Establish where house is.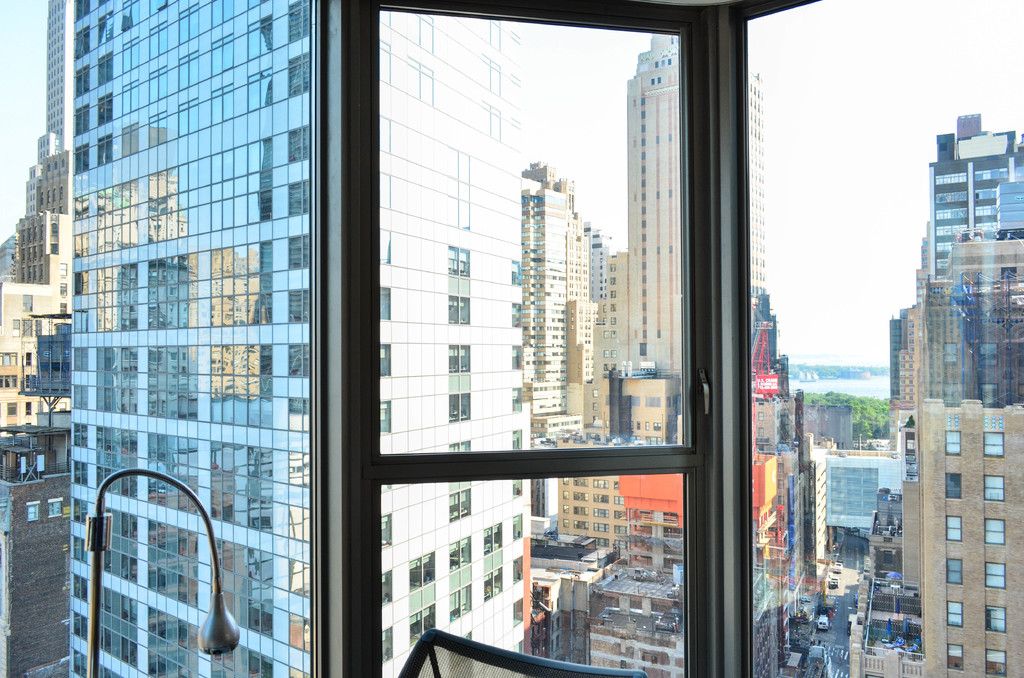
Established at detection(15, 464, 67, 677).
